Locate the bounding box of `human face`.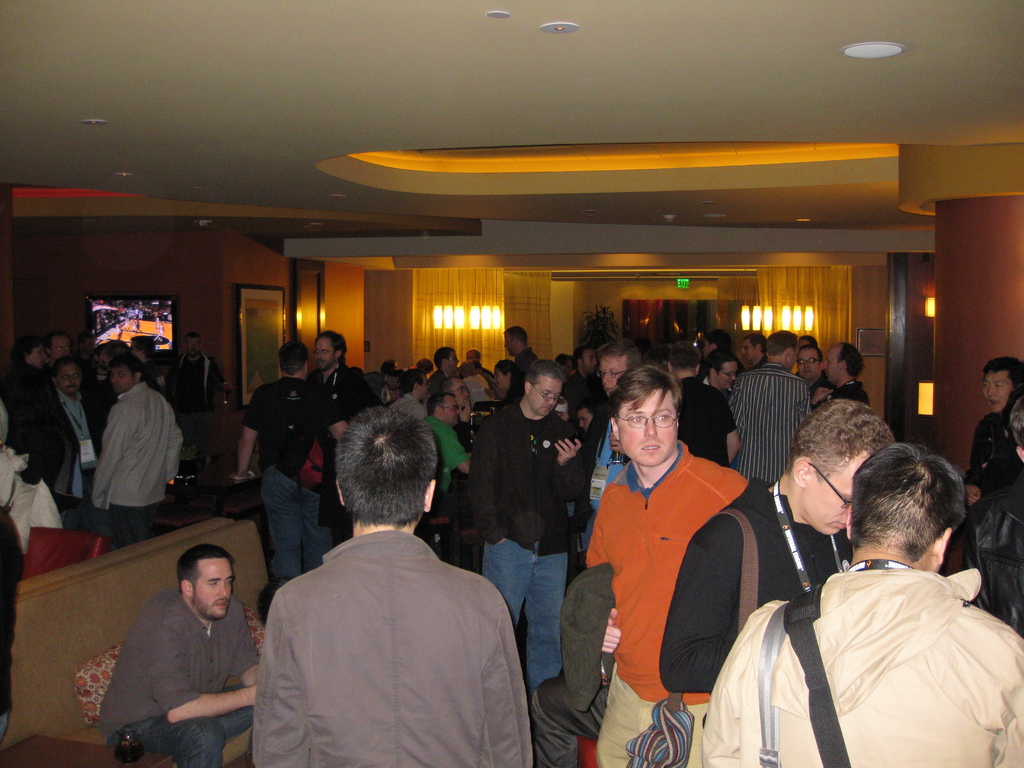
Bounding box: [x1=131, y1=340, x2=143, y2=363].
